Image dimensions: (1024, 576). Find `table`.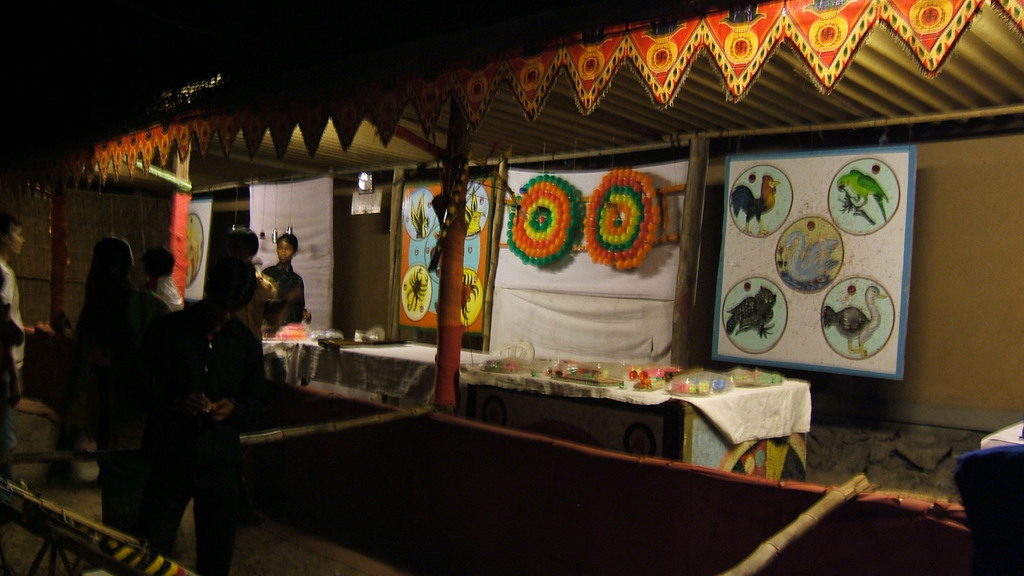
(296,341,502,404).
